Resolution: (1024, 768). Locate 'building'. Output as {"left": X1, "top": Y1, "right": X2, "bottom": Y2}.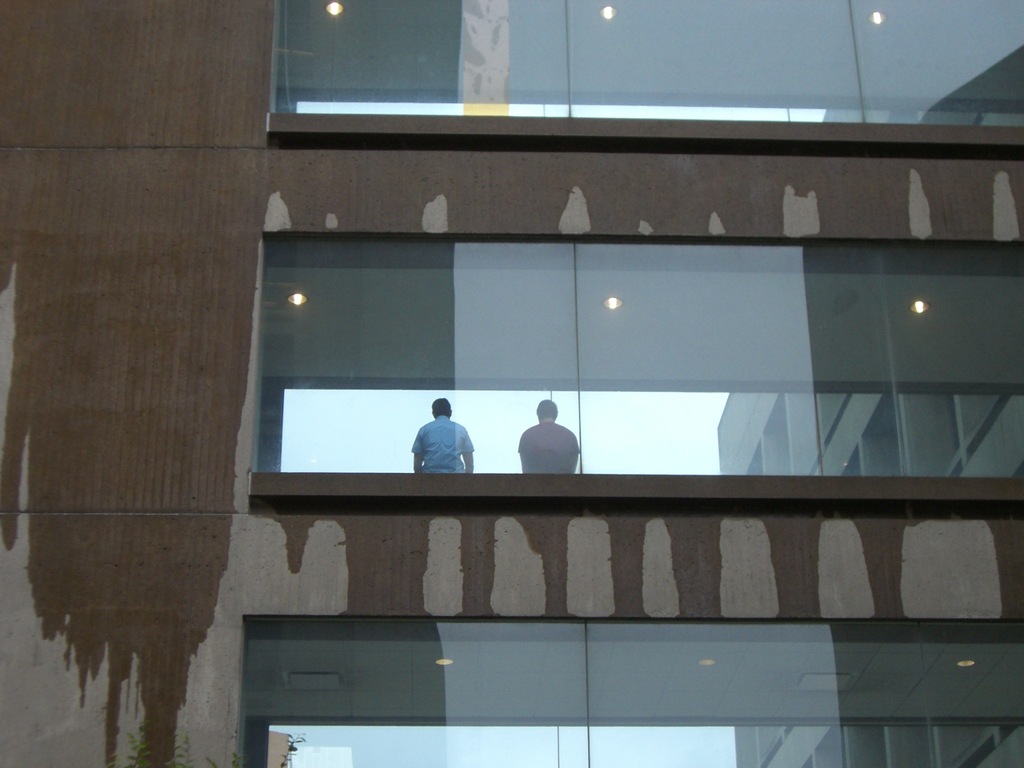
{"left": 0, "top": 0, "right": 1023, "bottom": 767}.
